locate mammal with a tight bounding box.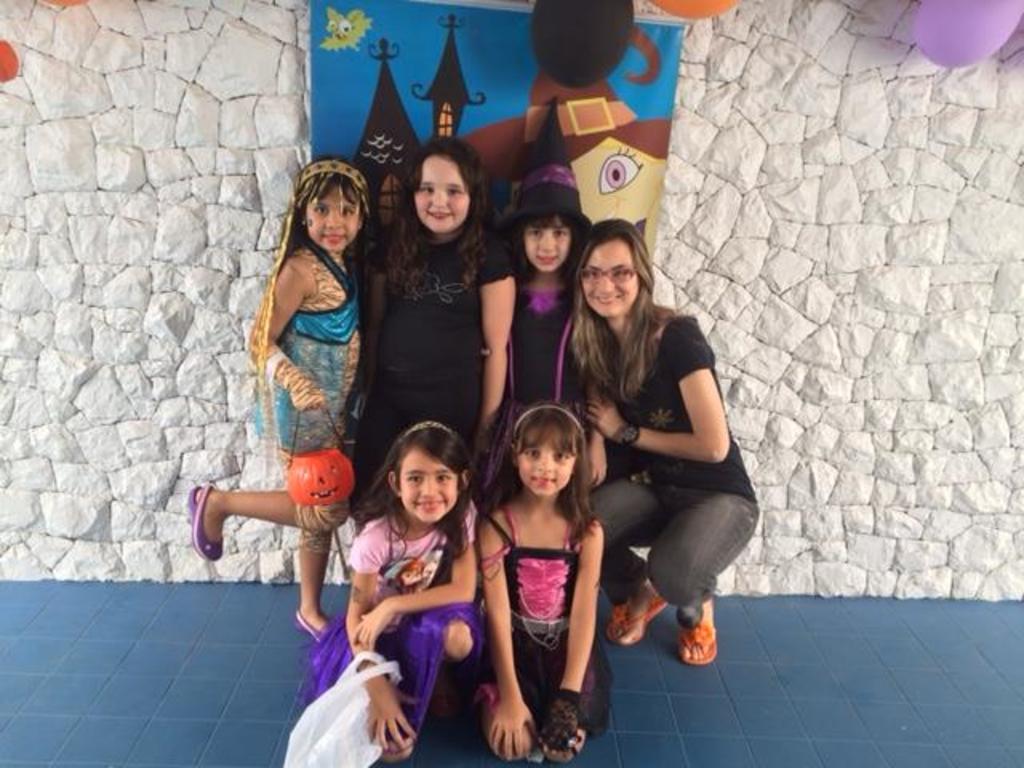
304 416 480 754.
